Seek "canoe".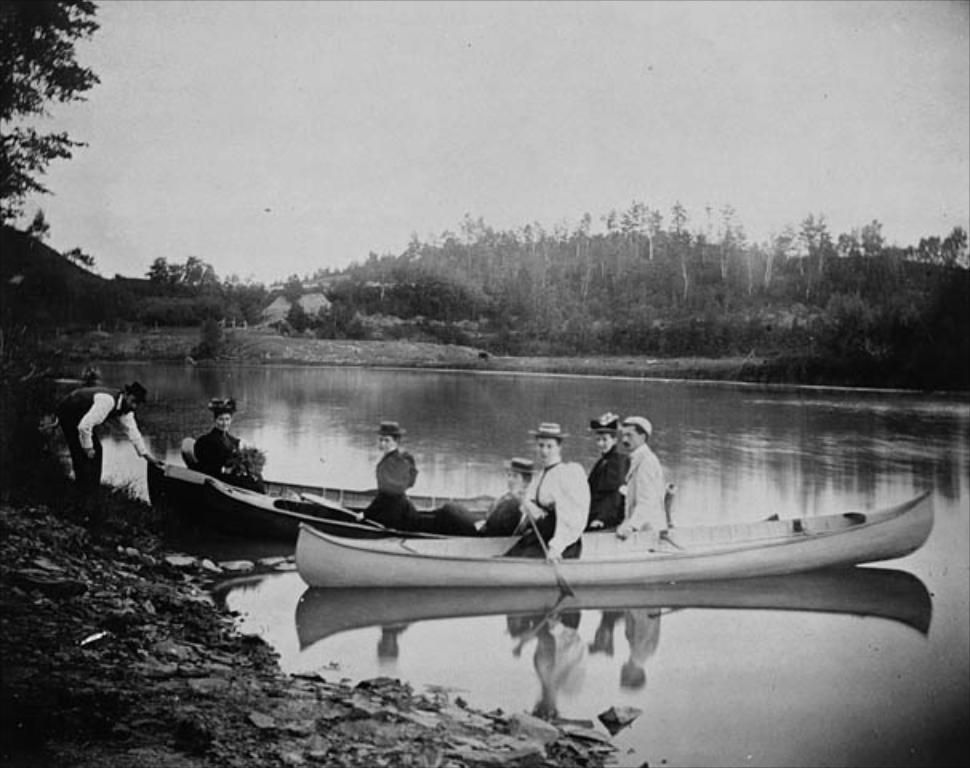
{"left": 301, "top": 491, "right": 932, "bottom": 581}.
